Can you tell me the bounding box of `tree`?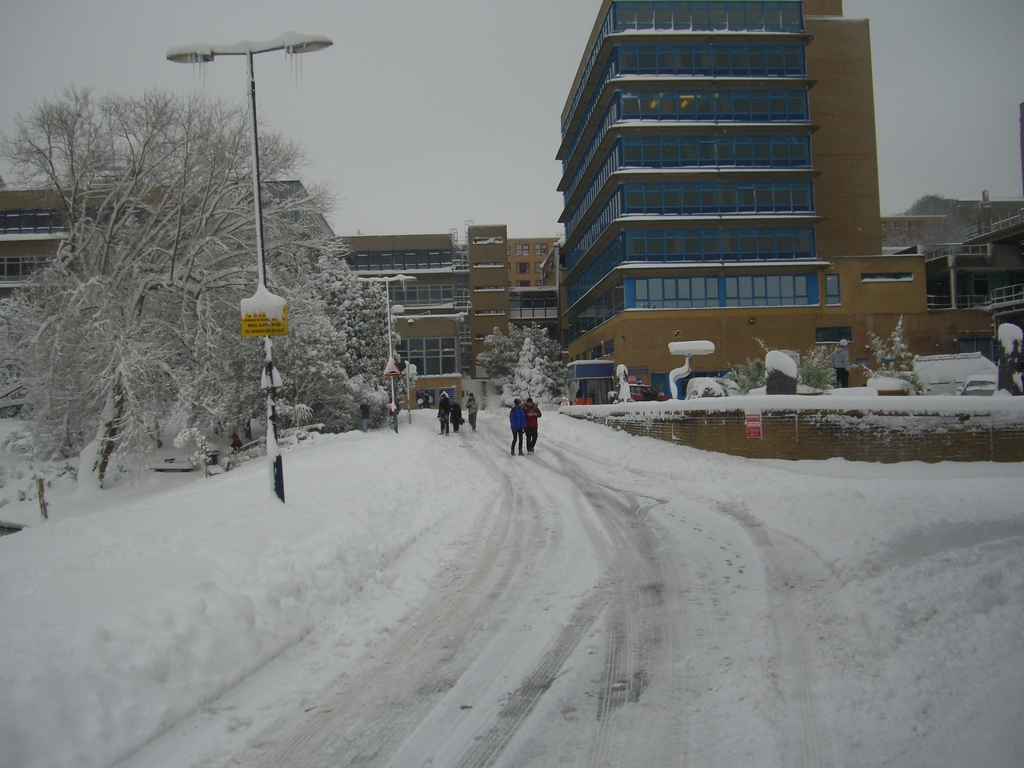
[268, 182, 406, 418].
